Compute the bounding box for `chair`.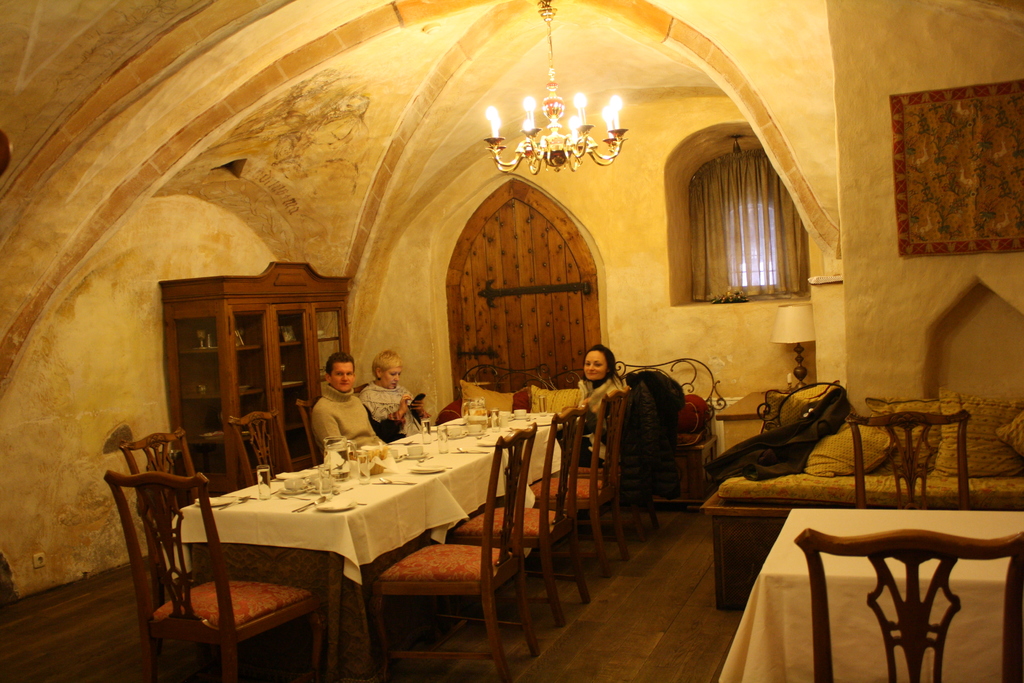
region(610, 370, 668, 561).
